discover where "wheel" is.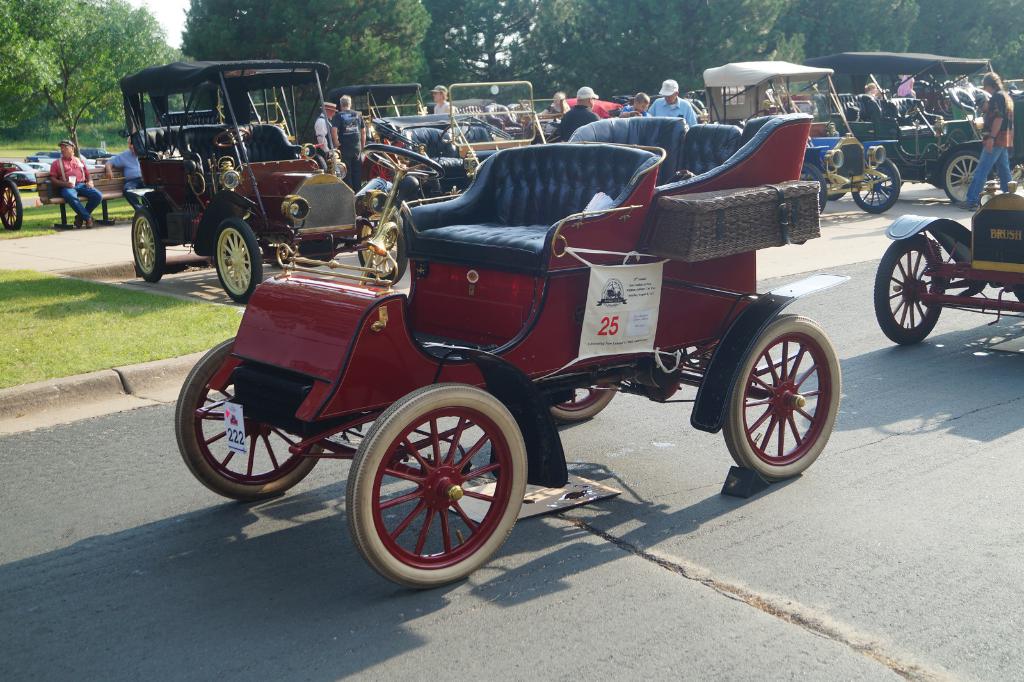
Discovered at 719 314 841 483.
